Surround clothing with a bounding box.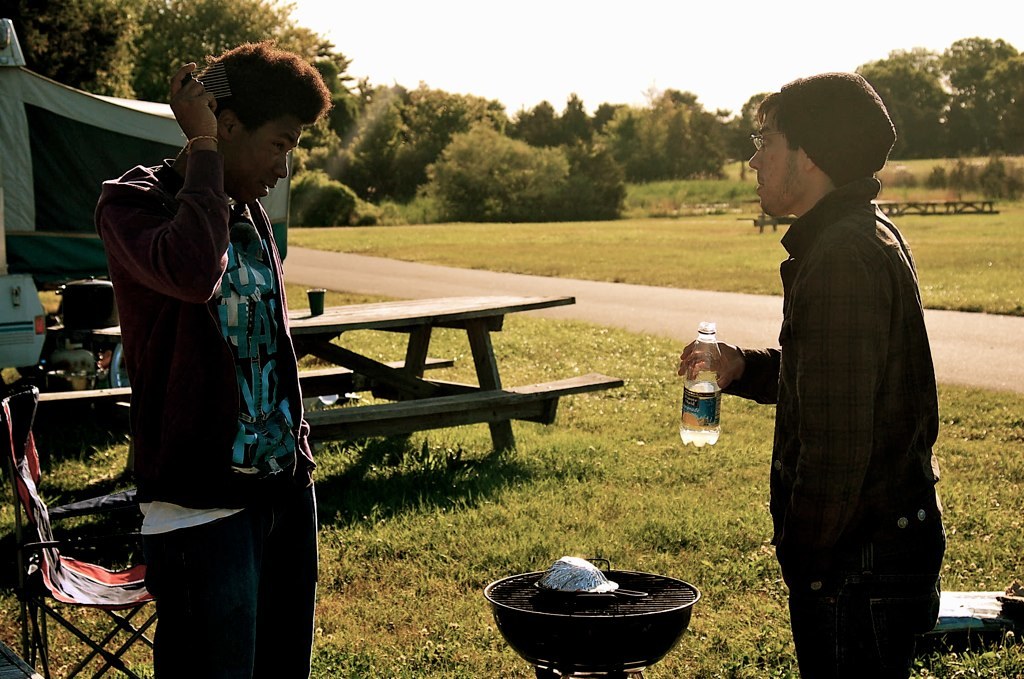
locate(790, 500, 942, 678).
